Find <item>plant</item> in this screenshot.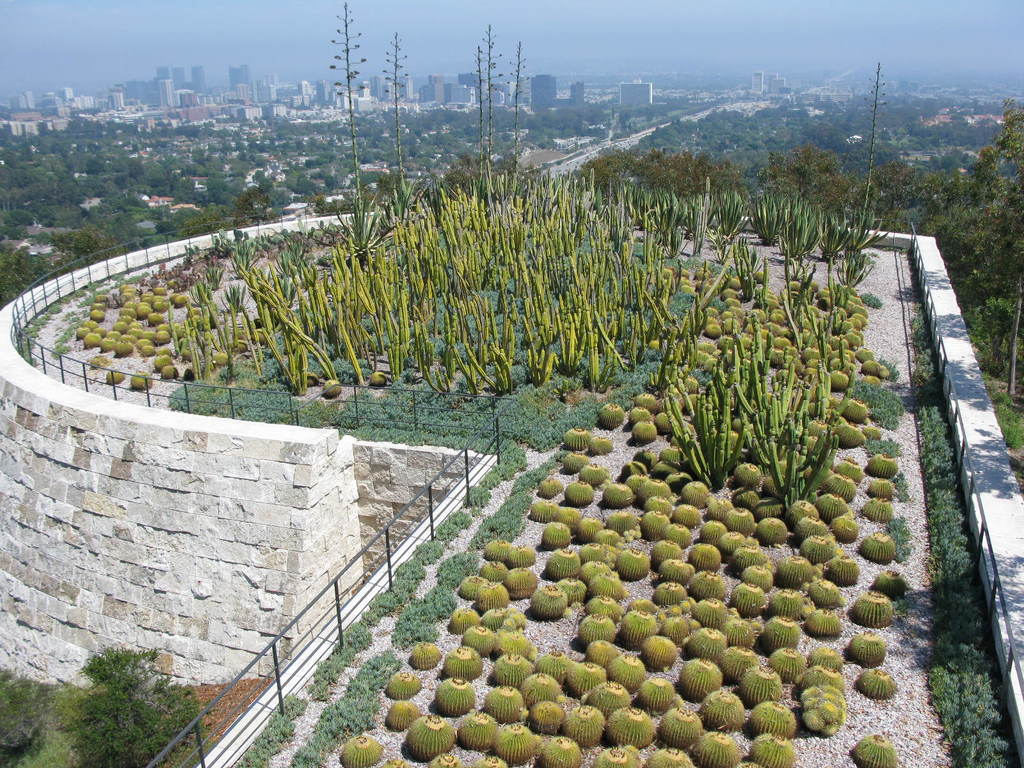
The bounding box for <item>plant</item> is rect(840, 196, 894, 249).
